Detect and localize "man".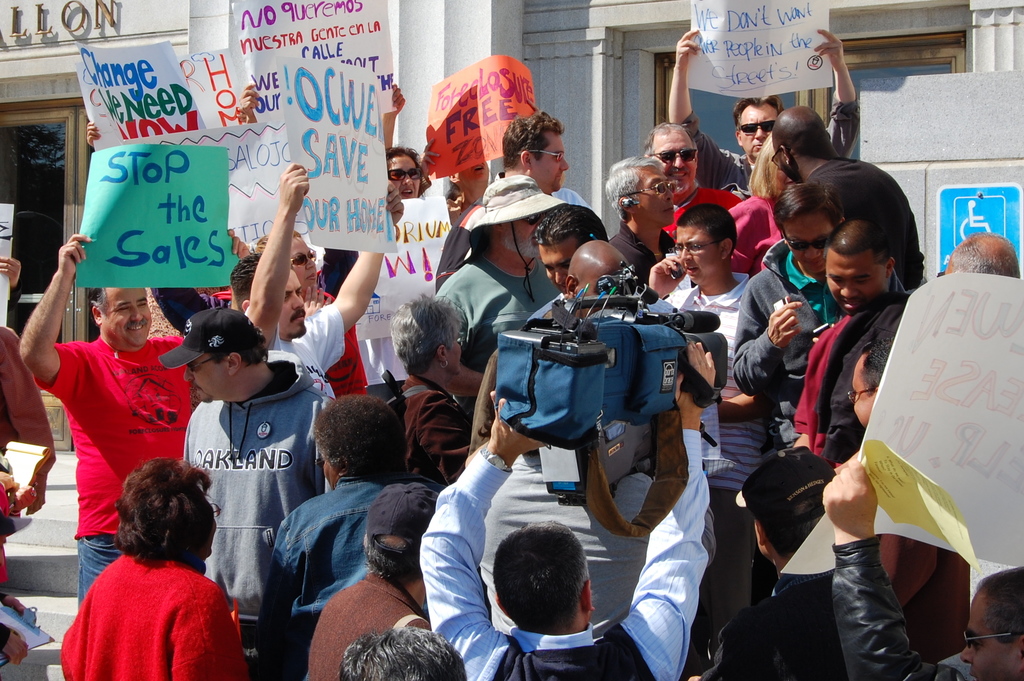
Localized at bbox=(636, 121, 745, 239).
